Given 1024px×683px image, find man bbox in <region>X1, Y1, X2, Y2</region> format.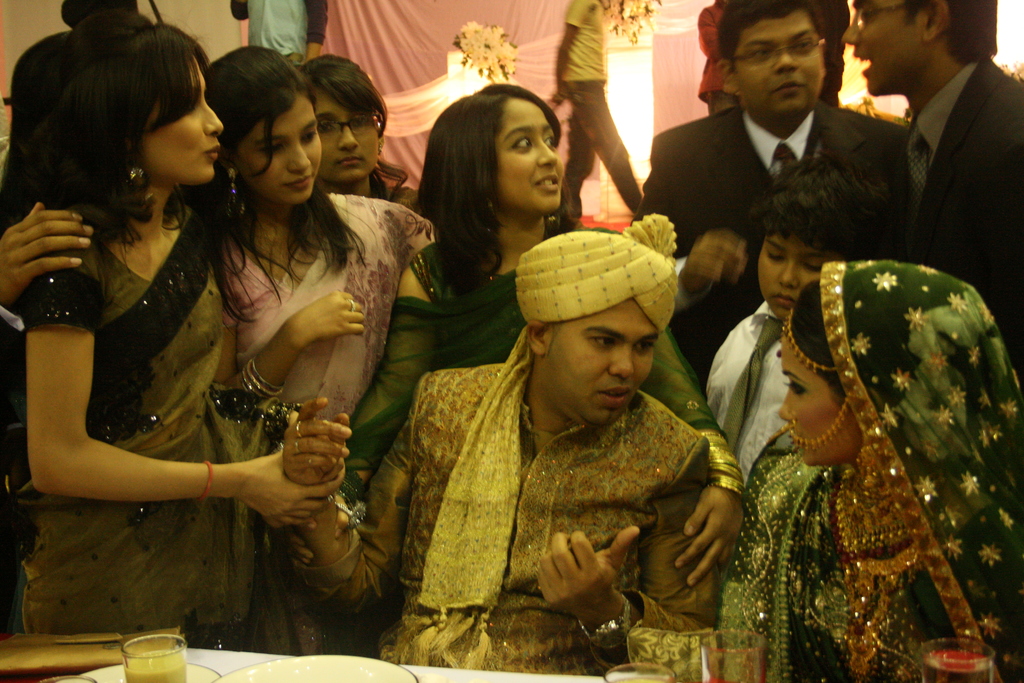
<region>543, 0, 641, 220</region>.
